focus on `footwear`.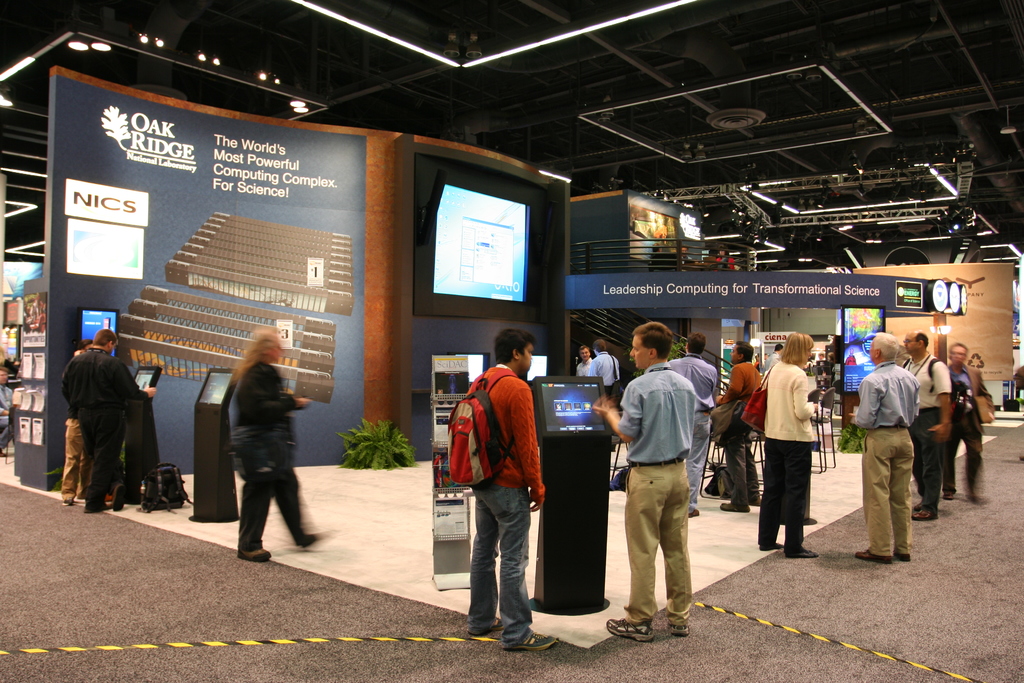
Focused at 604:618:655:643.
